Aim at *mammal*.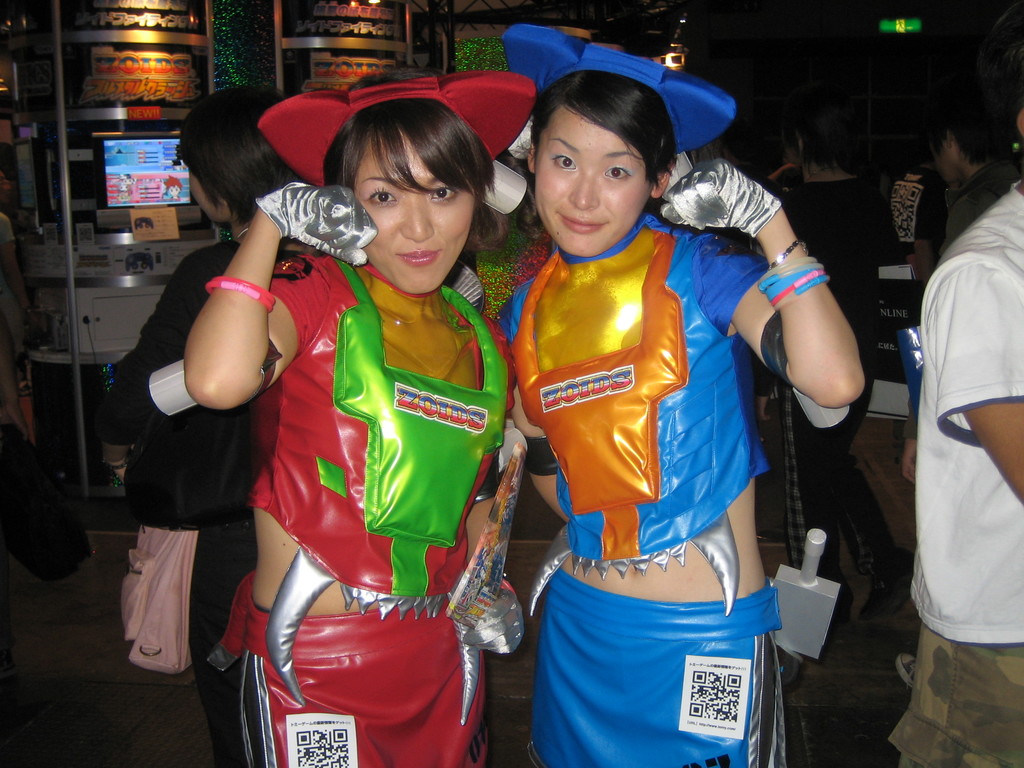
Aimed at bbox=[890, 1, 1023, 767].
